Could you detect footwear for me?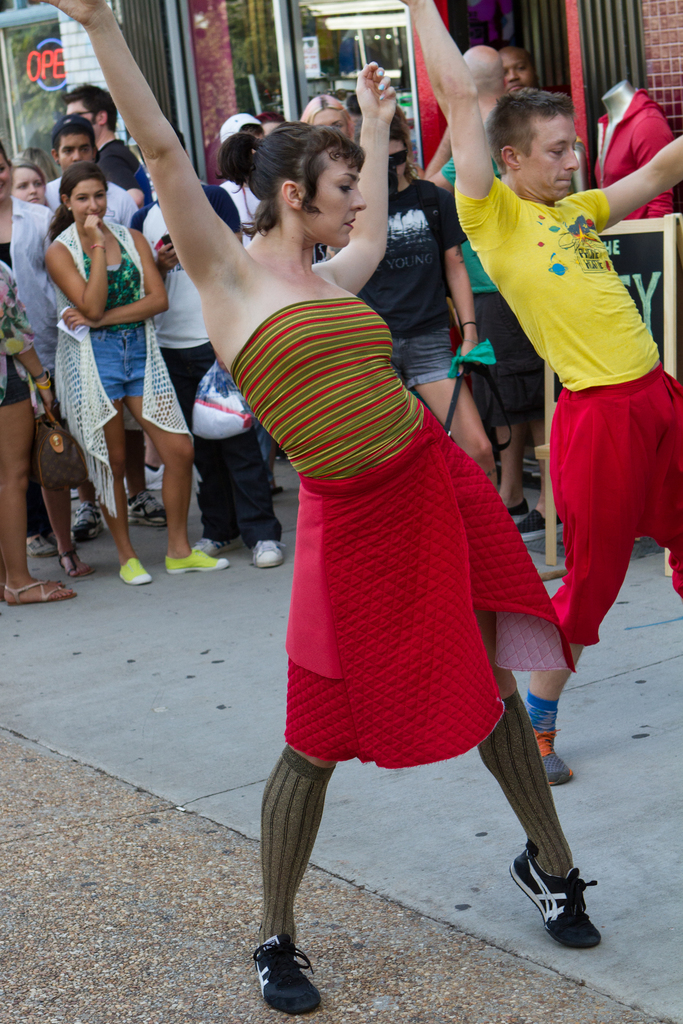
Detection result: left=164, top=541, right=232, bottom=571.
